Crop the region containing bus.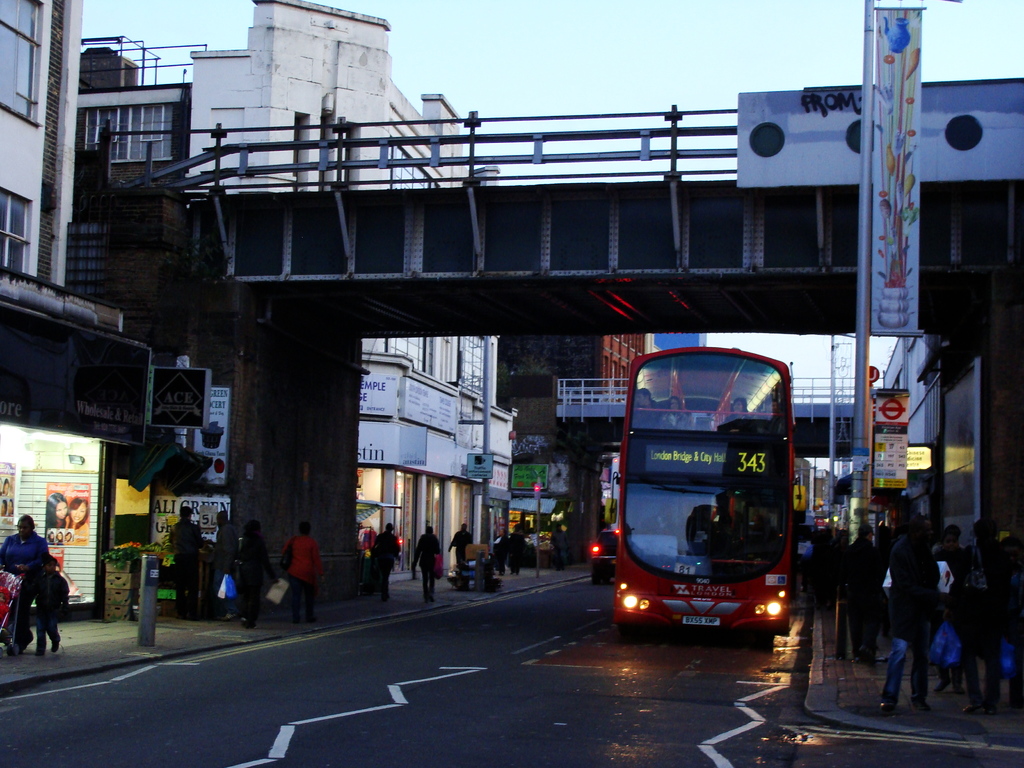
Crop region: [left=611, top=342, right=812, bottom=638].
